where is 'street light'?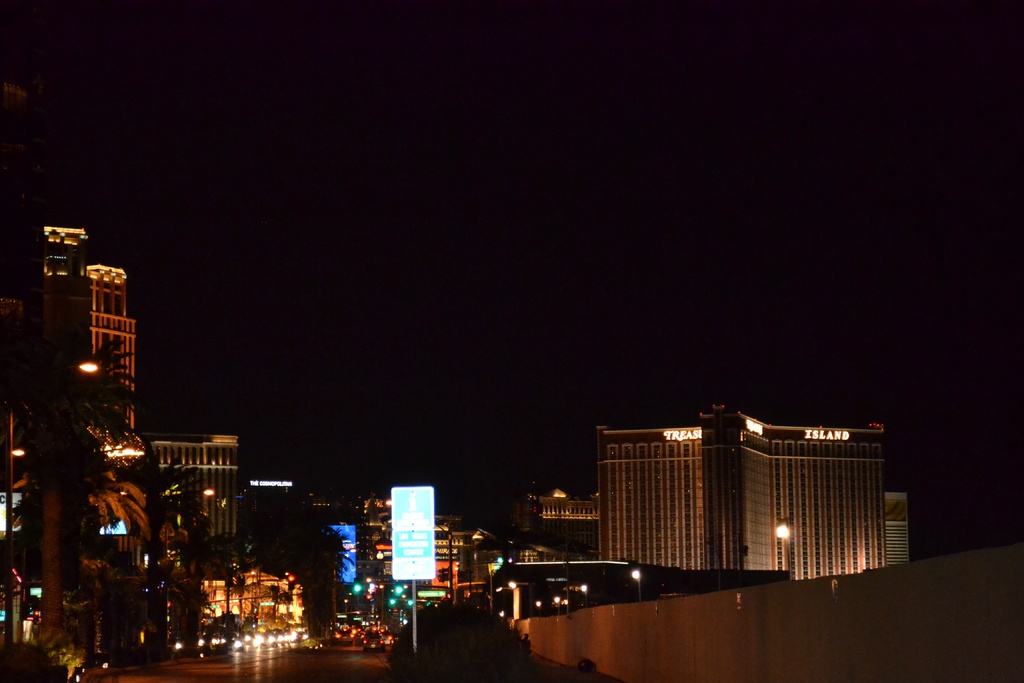
select_region(628, 568, 642, 604).
